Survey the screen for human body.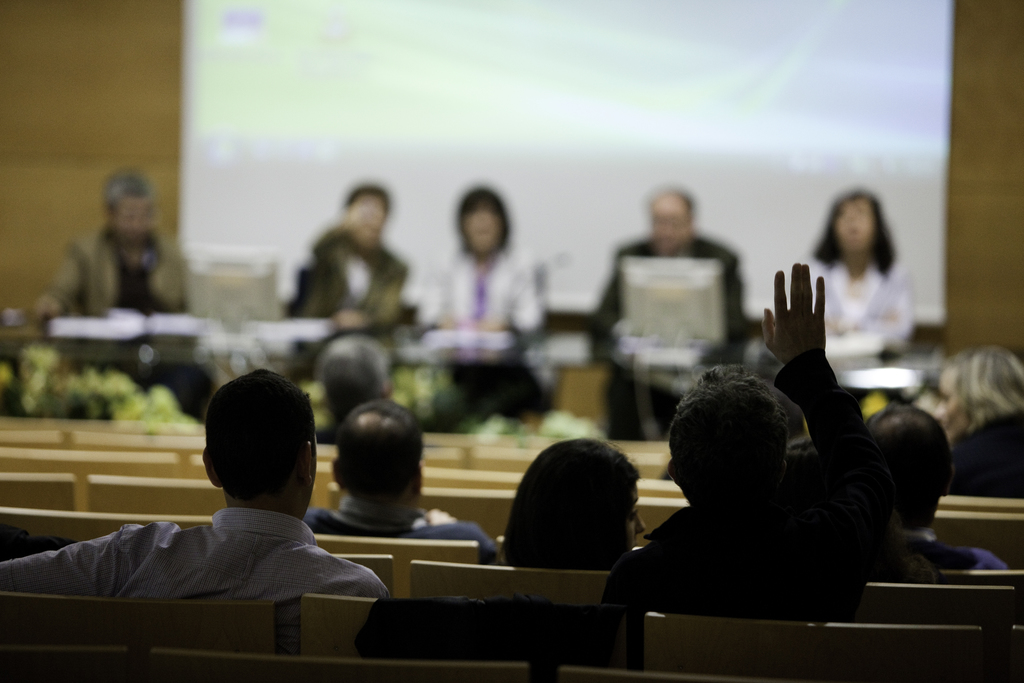
Survey found: crop(643, 302, 894, 645).
